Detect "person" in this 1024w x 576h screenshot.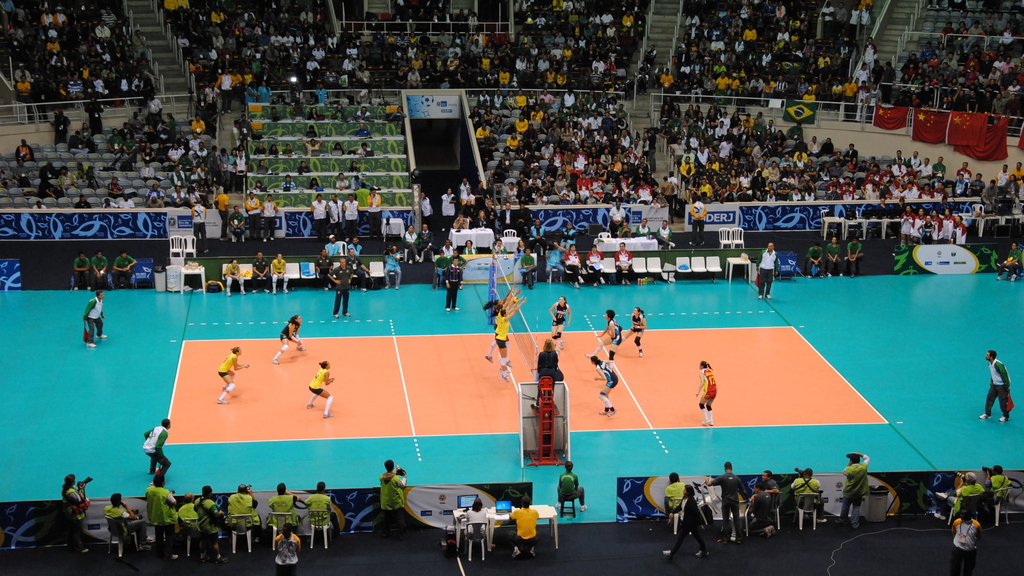
Detection: pyautogui.locateOnScreen(296, 159, 312, 174).
